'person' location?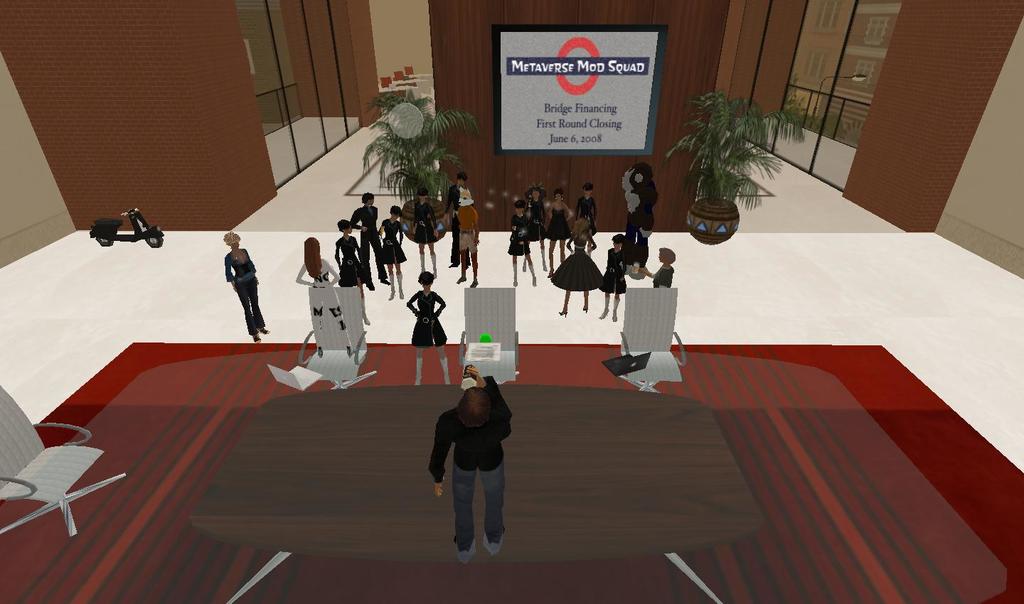
box=[376, 206, 405, 299]
